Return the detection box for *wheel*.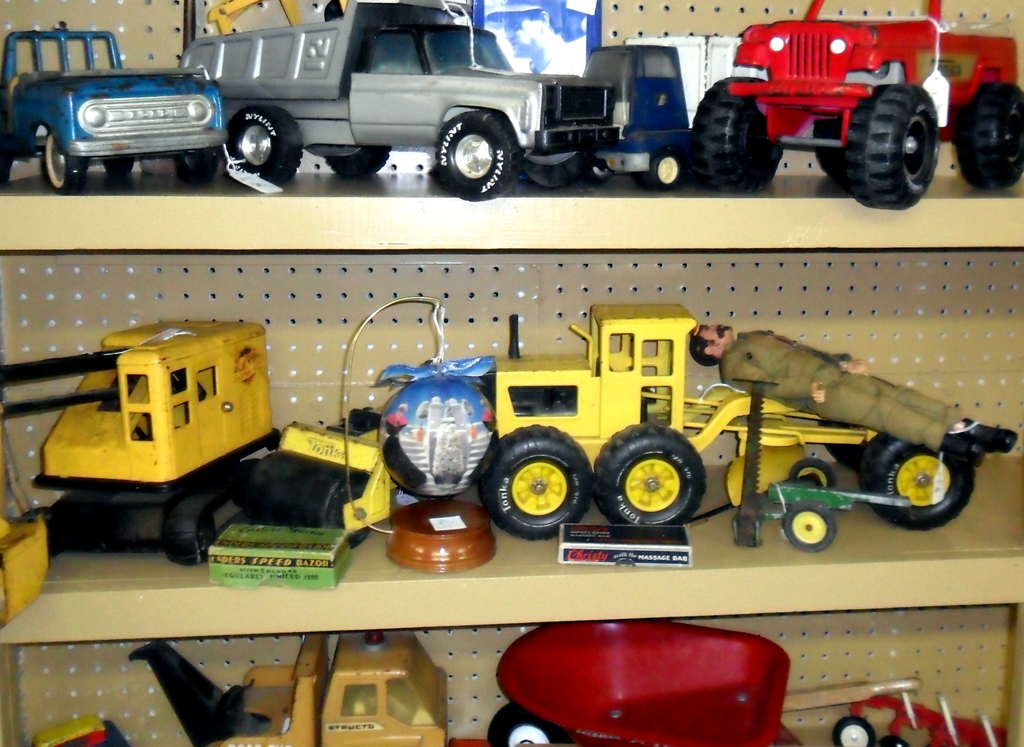
box=[591, 159, 613, 184].
